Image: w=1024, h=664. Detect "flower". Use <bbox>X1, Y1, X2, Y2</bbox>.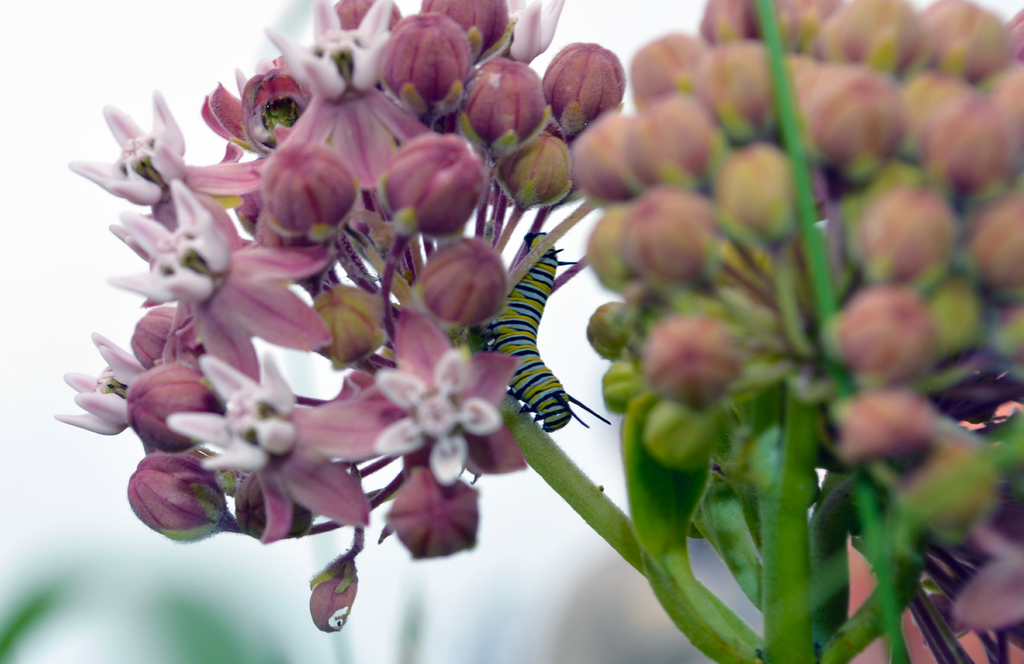
<bbox>68, 90, 264, 232</bbox>.
